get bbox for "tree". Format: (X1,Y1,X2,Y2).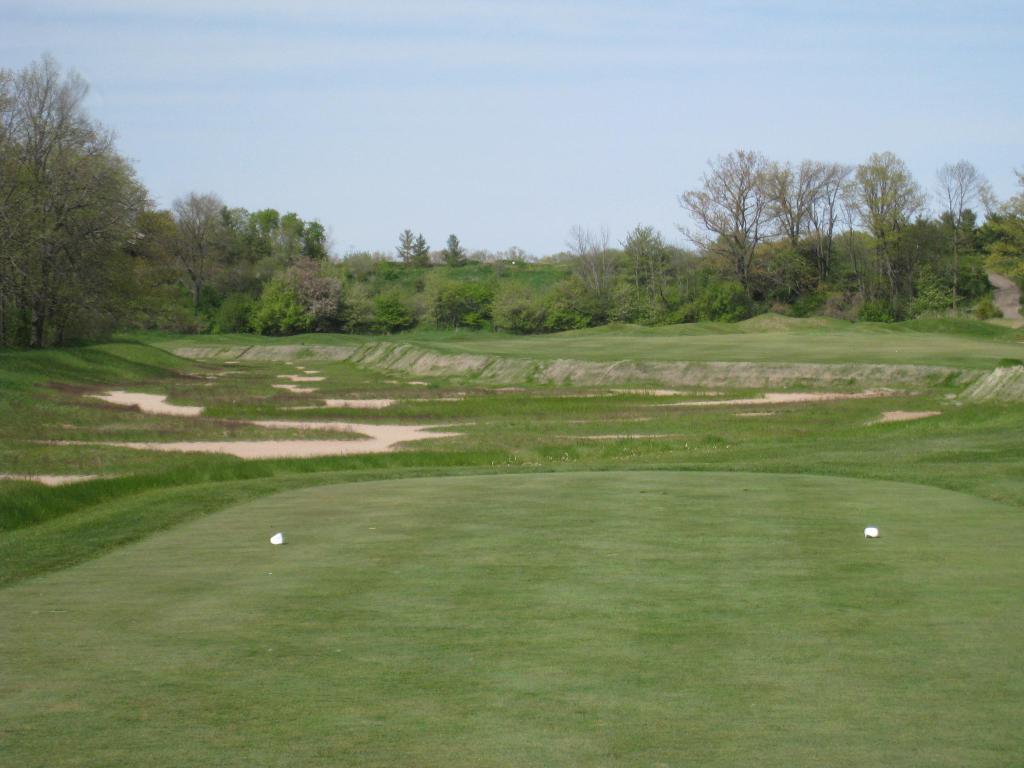
(756,151,860,319).
